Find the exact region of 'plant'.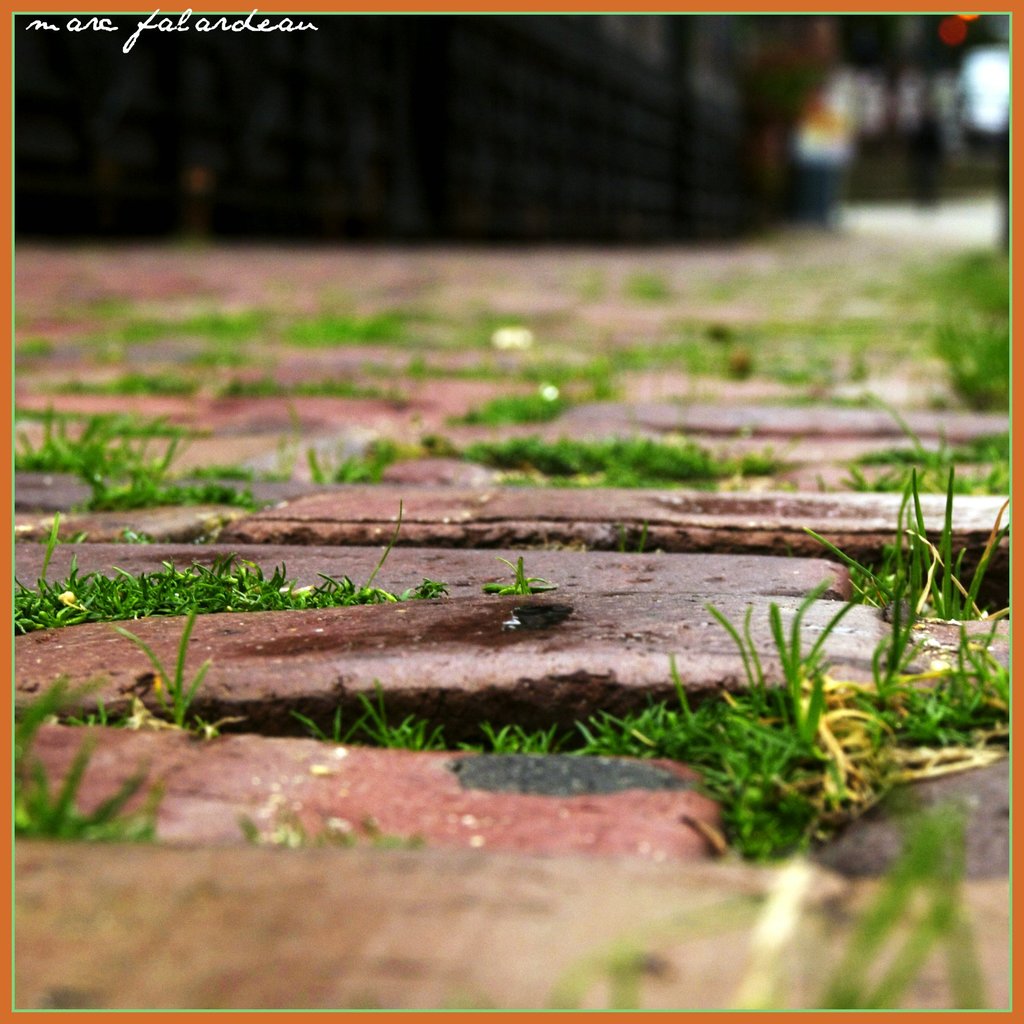
Exact region: bbox(397, 431, 728, 477).
